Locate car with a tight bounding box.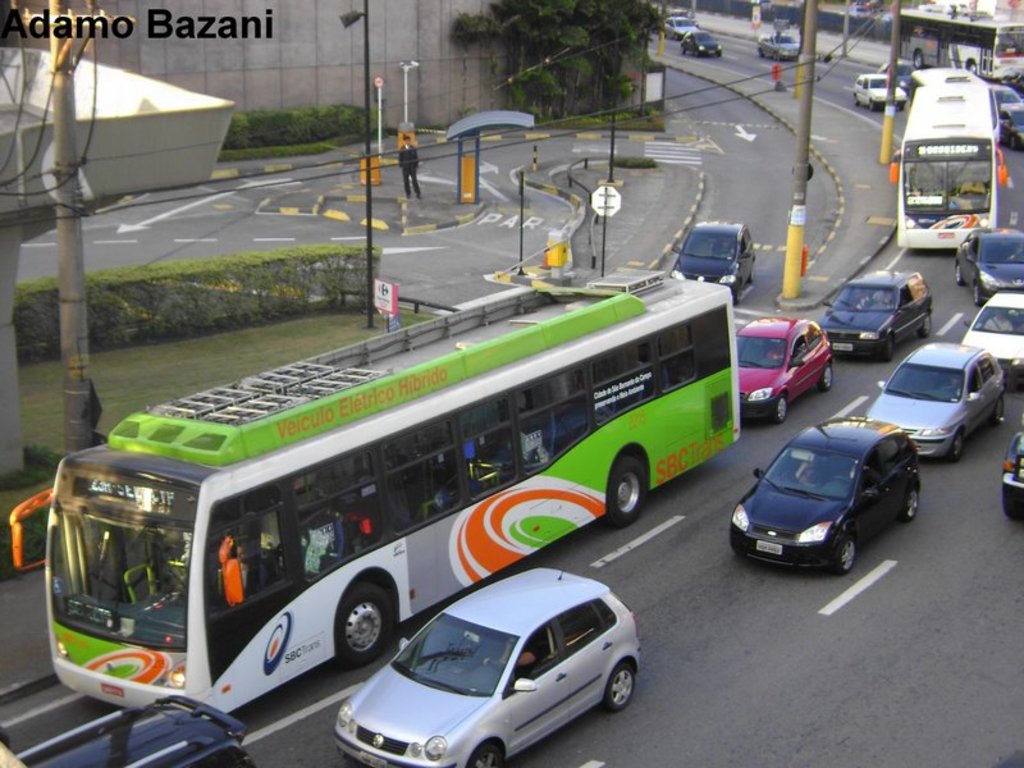
BBox(954, 229, 1023, 310).
